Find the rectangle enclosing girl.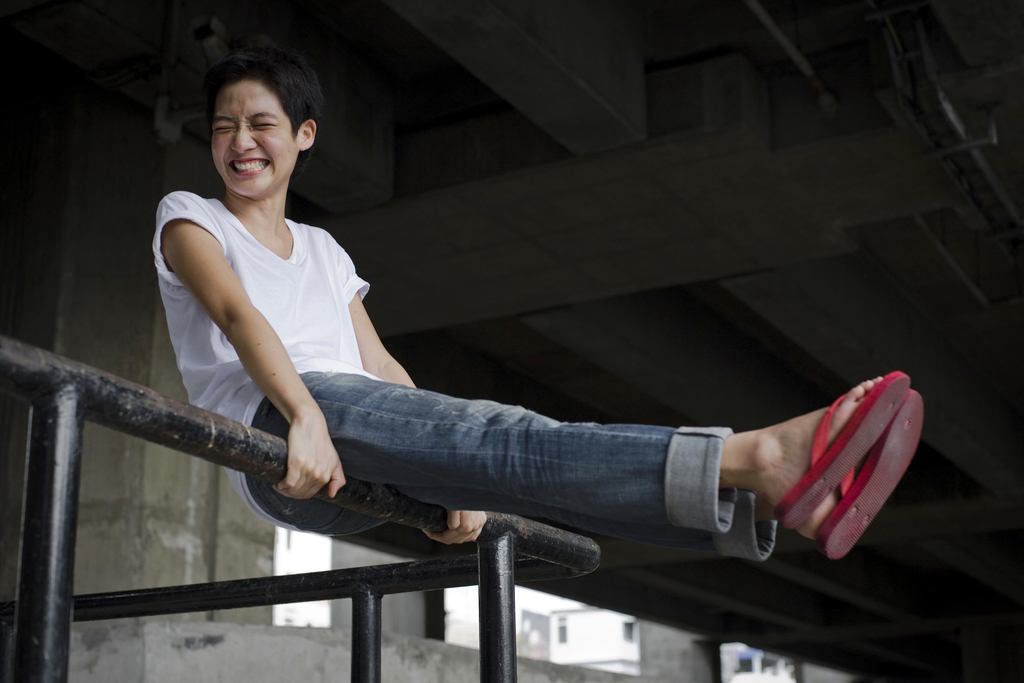
165/37/929/542.
